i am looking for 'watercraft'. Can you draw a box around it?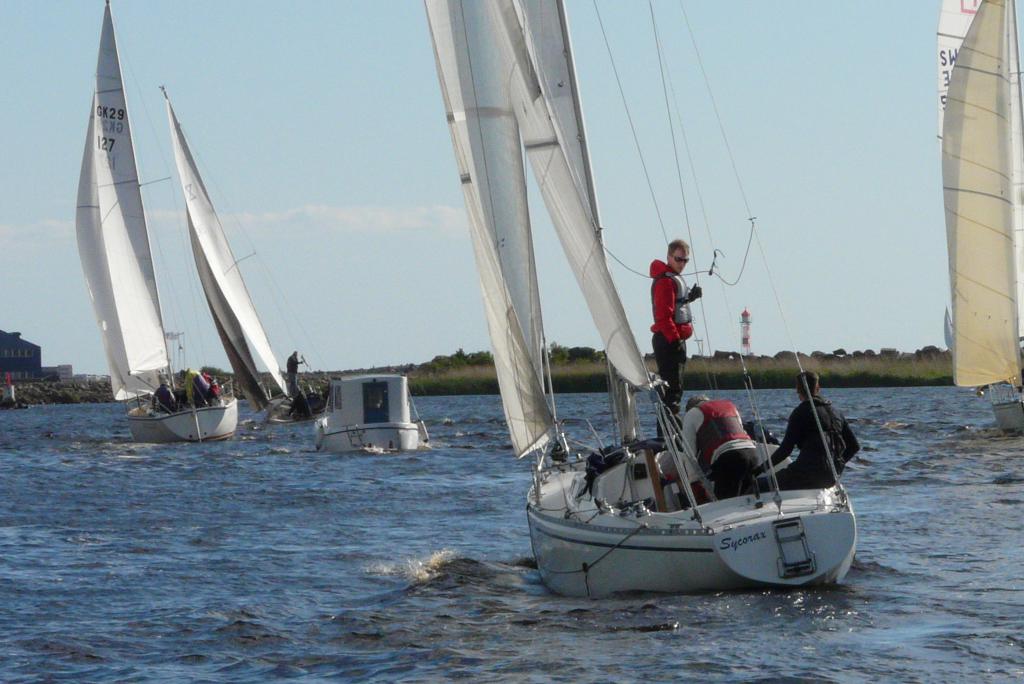
Sure, the bounding box is [323,374,428,454].
